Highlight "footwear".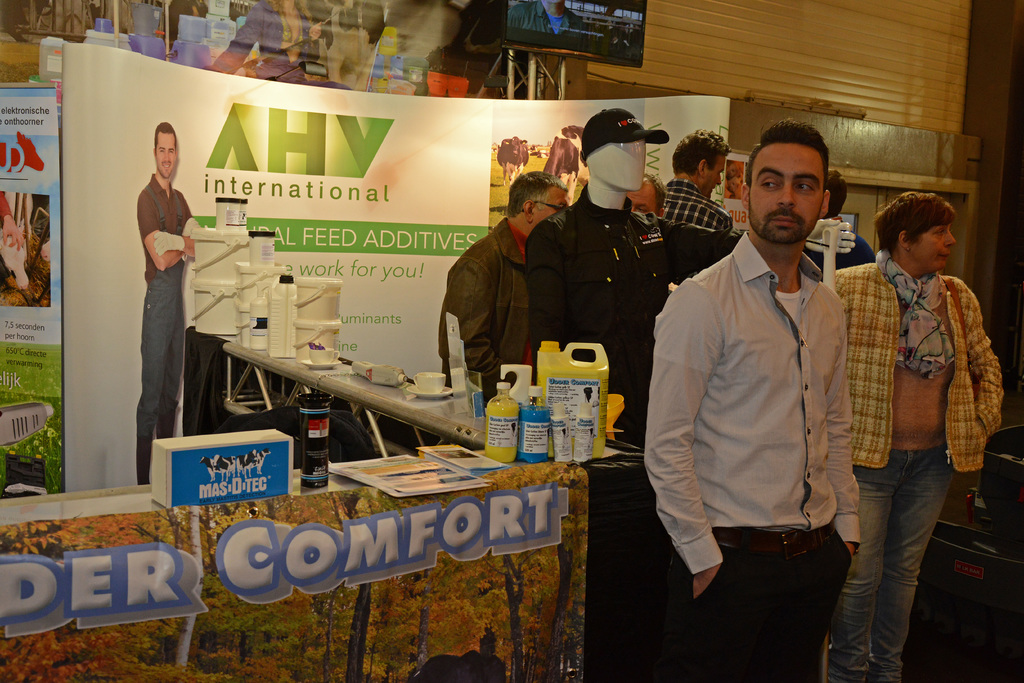
Highlighted region: <box>135,432,150,484</box>.
